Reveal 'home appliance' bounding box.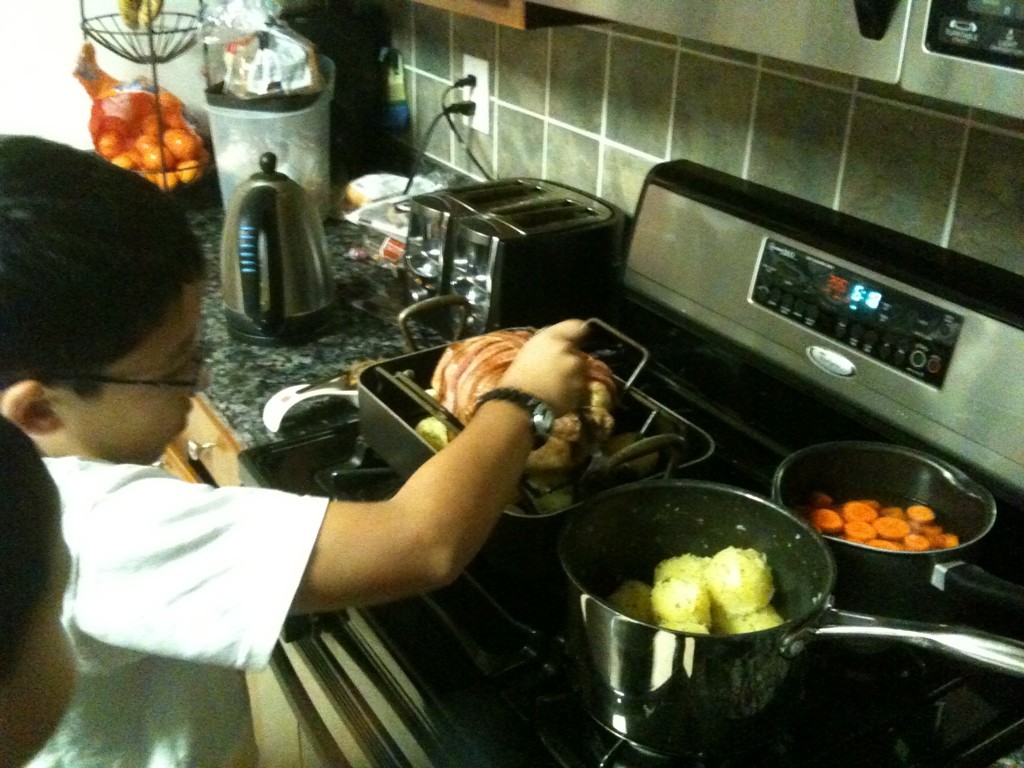
Revealed: l=524, t=0, r=1023, b=123.
